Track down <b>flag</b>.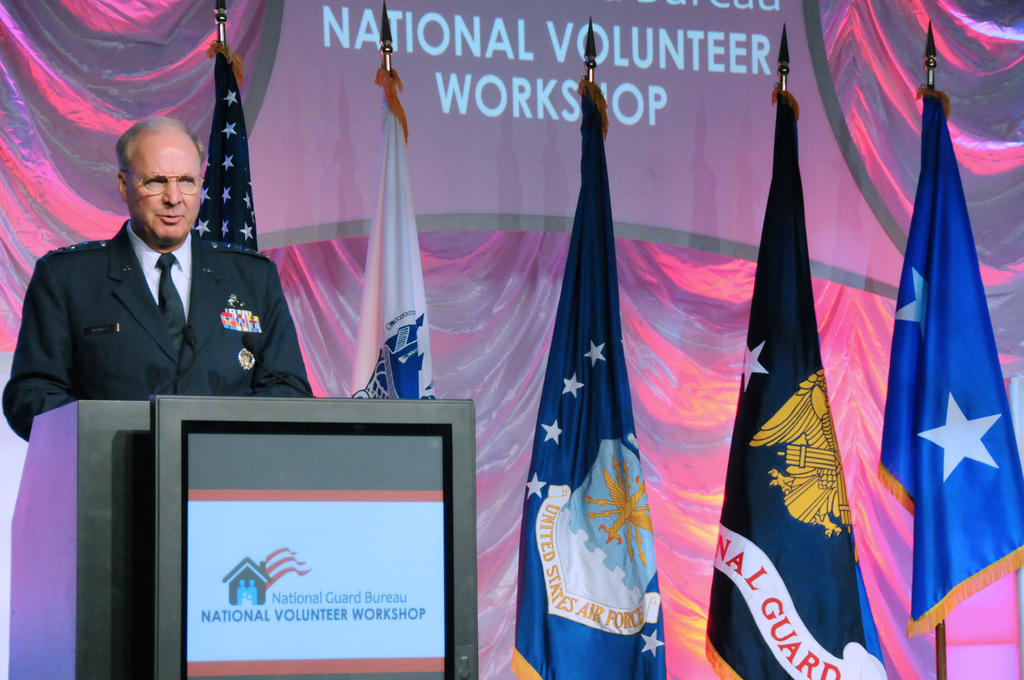
Tracked to left=525, top=42, right=667, bottom=679.
